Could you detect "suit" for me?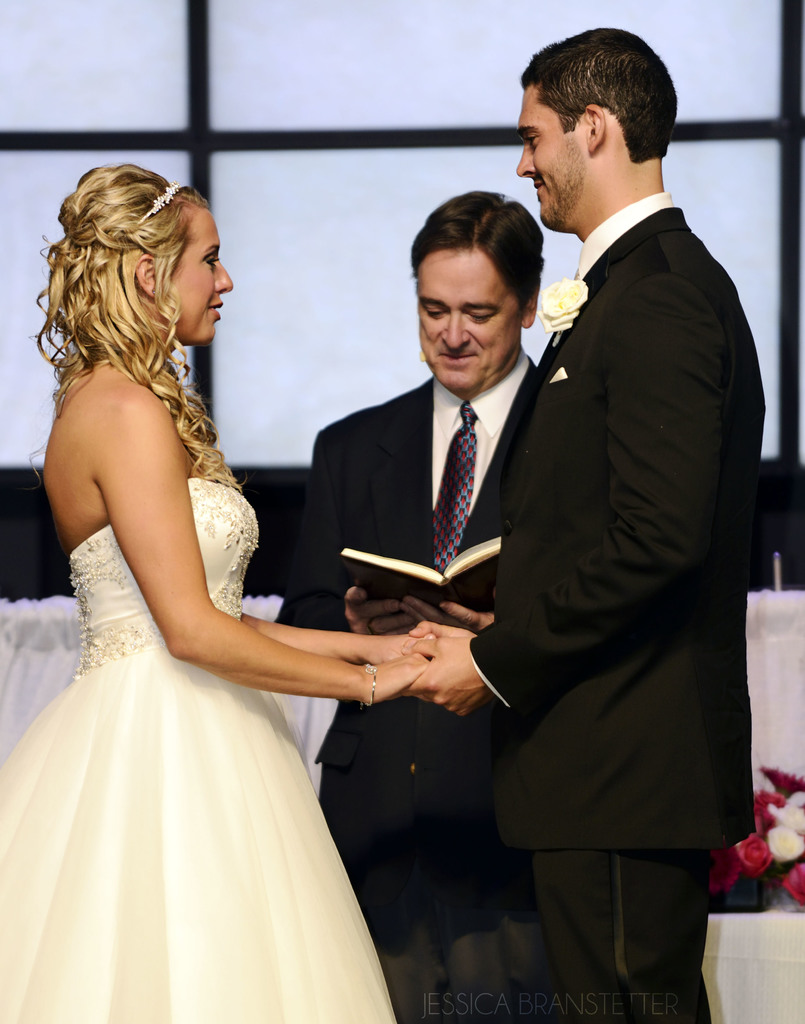
Detection result: bbox=[251, 349, 544, 1023].
